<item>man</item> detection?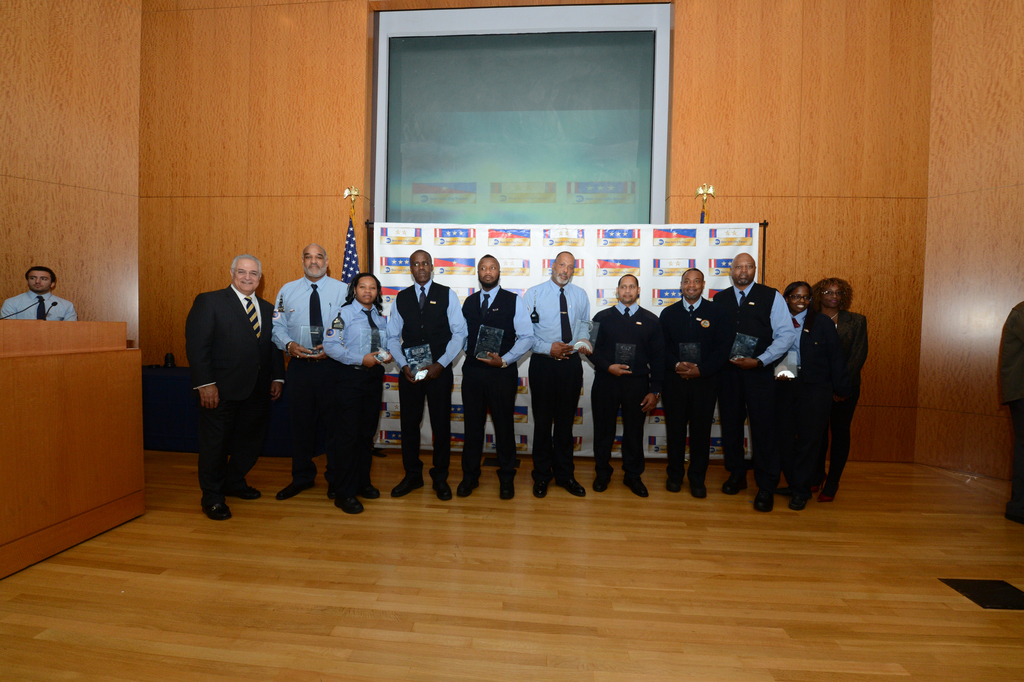
654/266/726/493
